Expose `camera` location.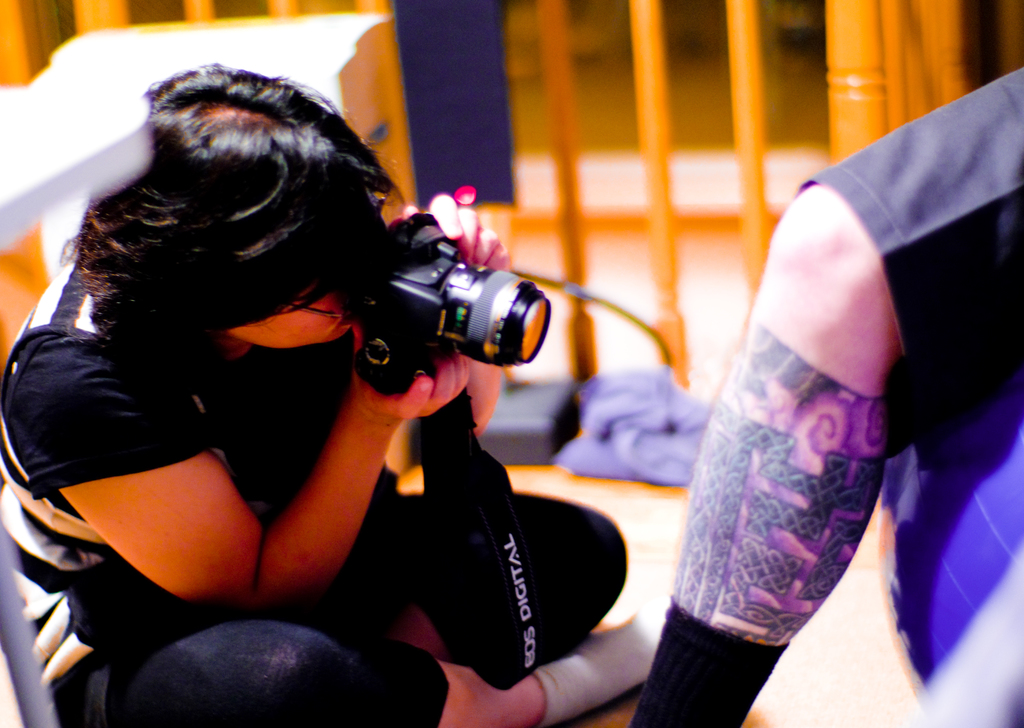
Exposed at detection(315, 198, 564, 389).
